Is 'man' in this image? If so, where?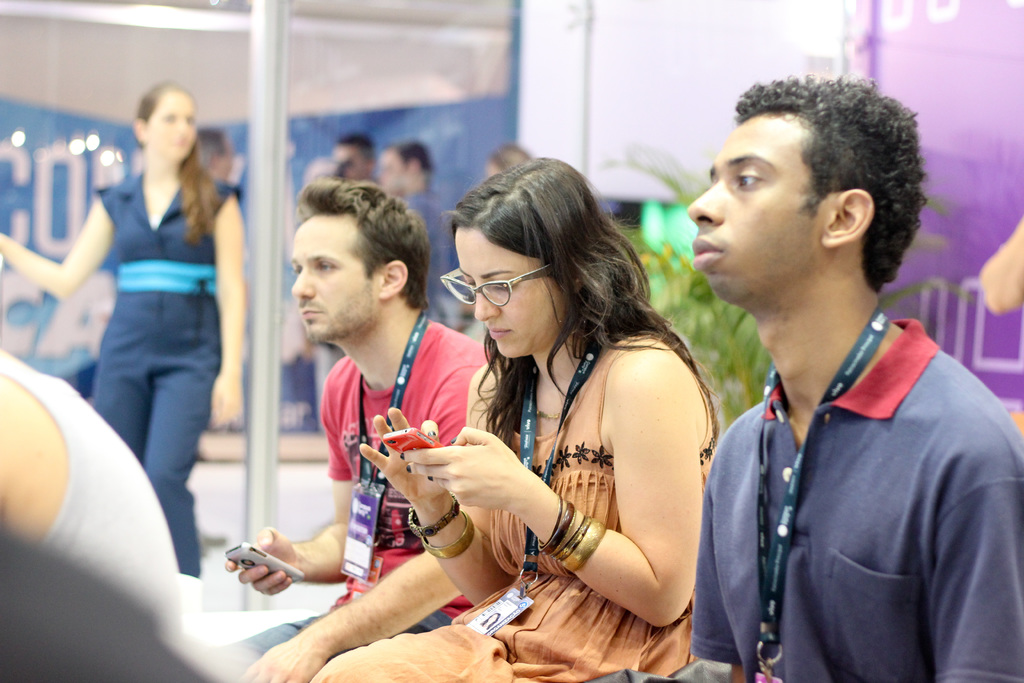
Yes, at 190/126/236/188.
